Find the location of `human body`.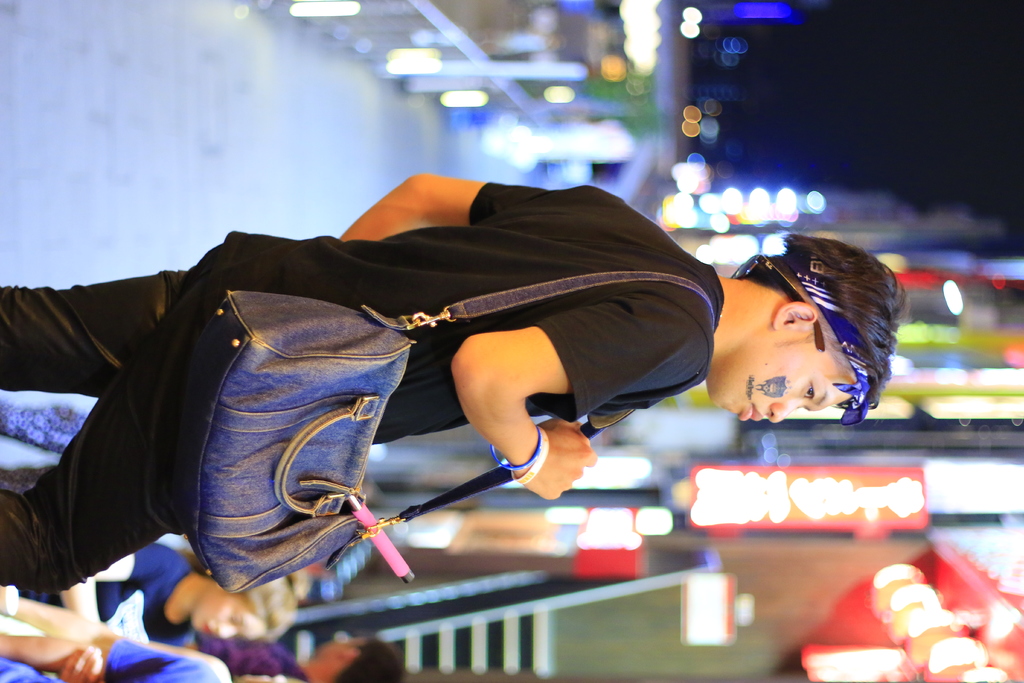
Location: crop(73, 111, 787, 616).
